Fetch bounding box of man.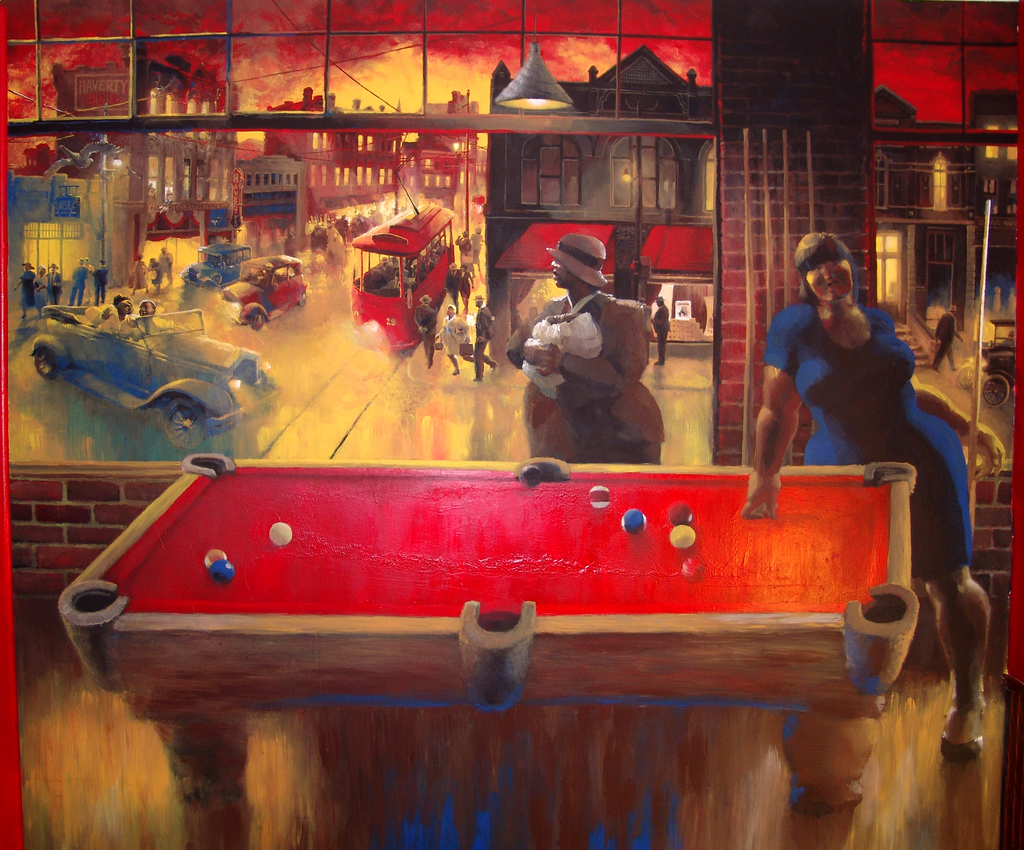
Bbox: region(374, 256, 395, 280).
